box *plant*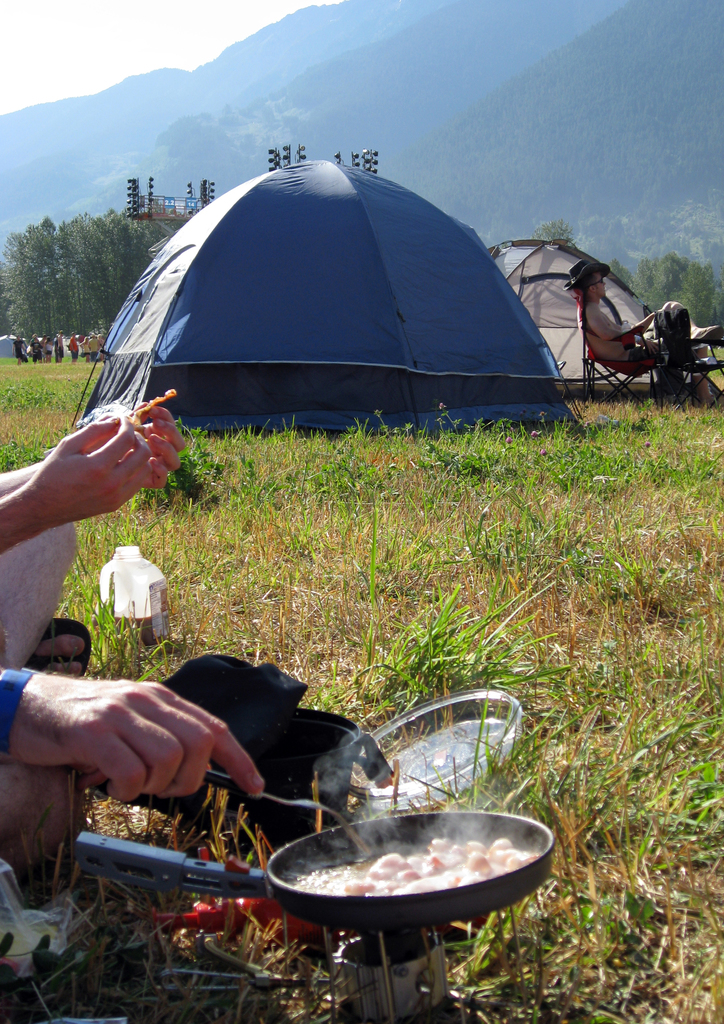
640:758:723:869
